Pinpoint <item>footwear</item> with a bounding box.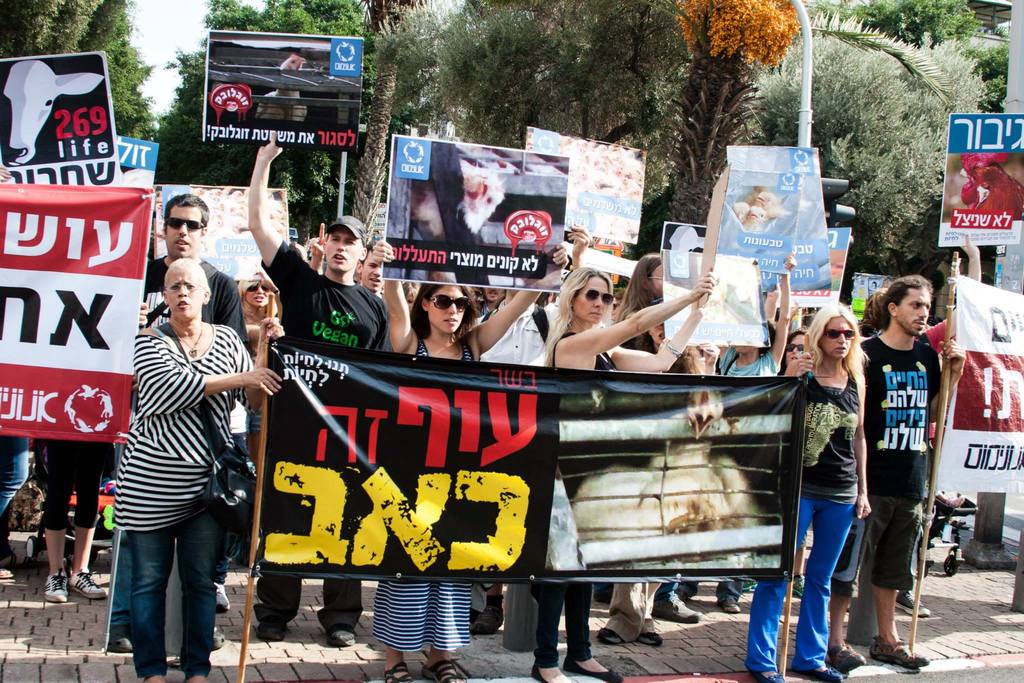
(559,657,623,682).
